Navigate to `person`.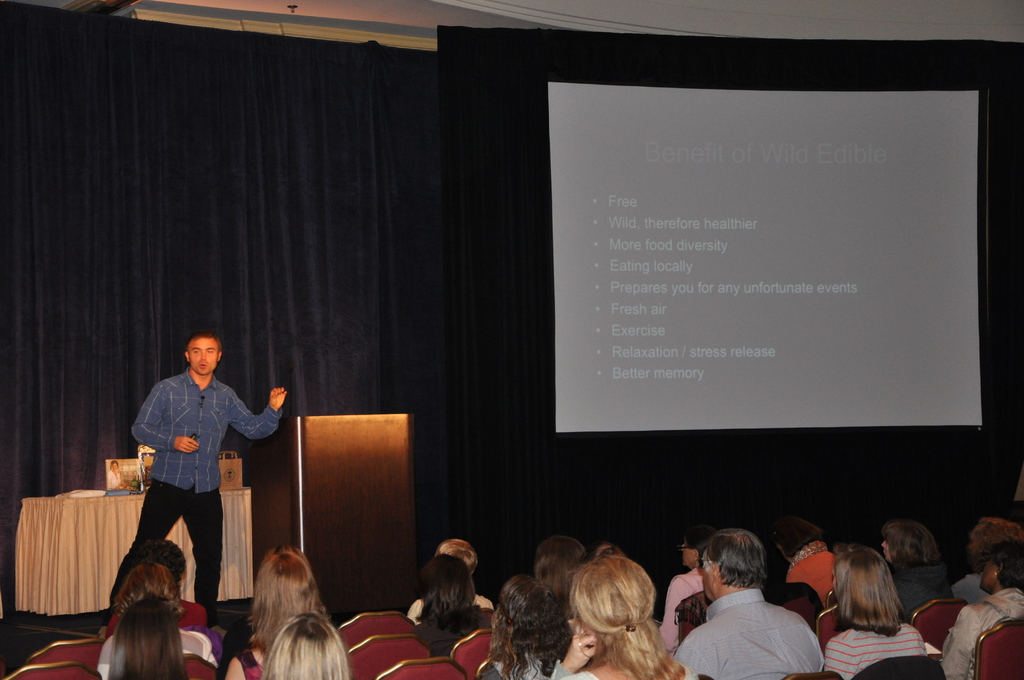
Navigation target: crop(418, 547, 477, 652).
